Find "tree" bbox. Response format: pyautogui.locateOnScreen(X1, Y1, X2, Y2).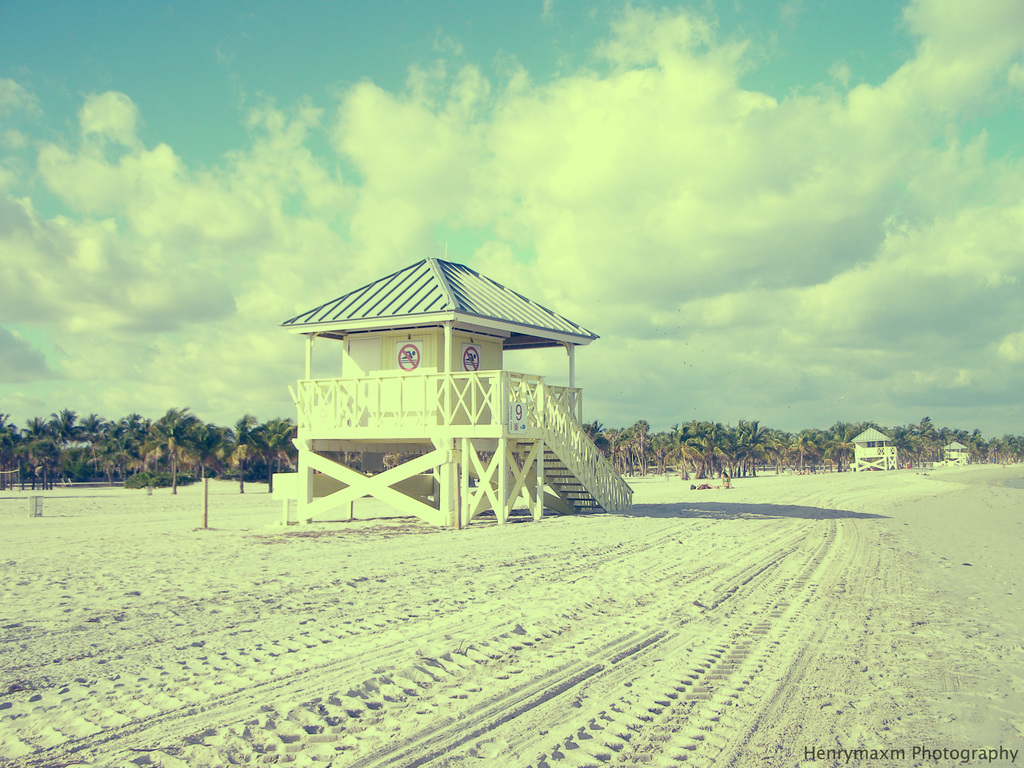
pyautogui.locateOnScreen(1013, 438, 1021, 460).
